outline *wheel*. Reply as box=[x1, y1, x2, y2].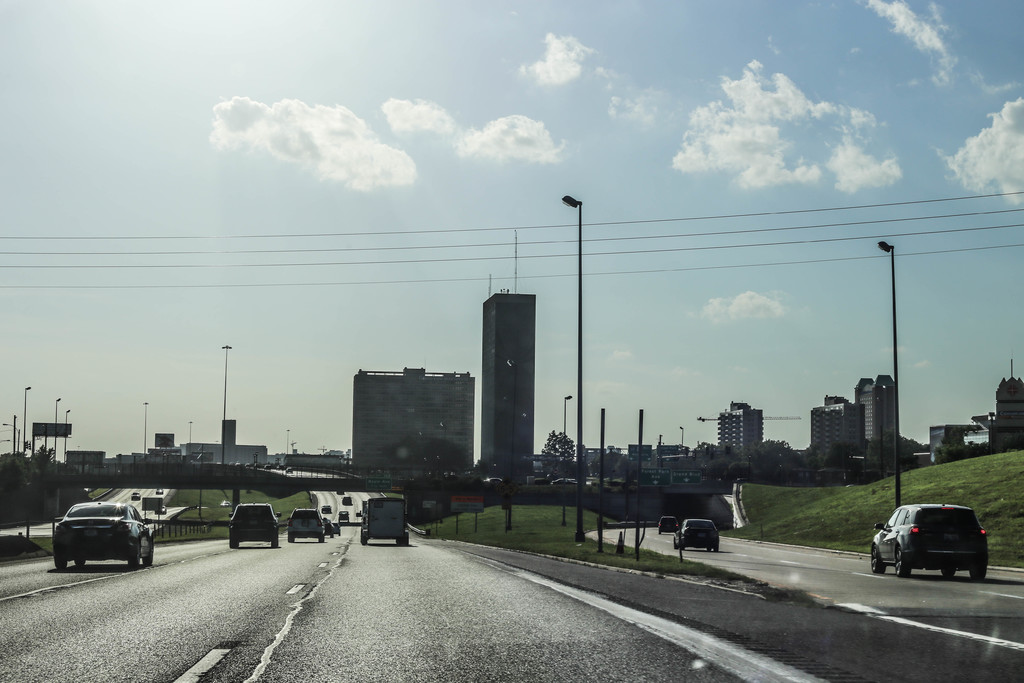
box=[362, 538, 369, 543].
